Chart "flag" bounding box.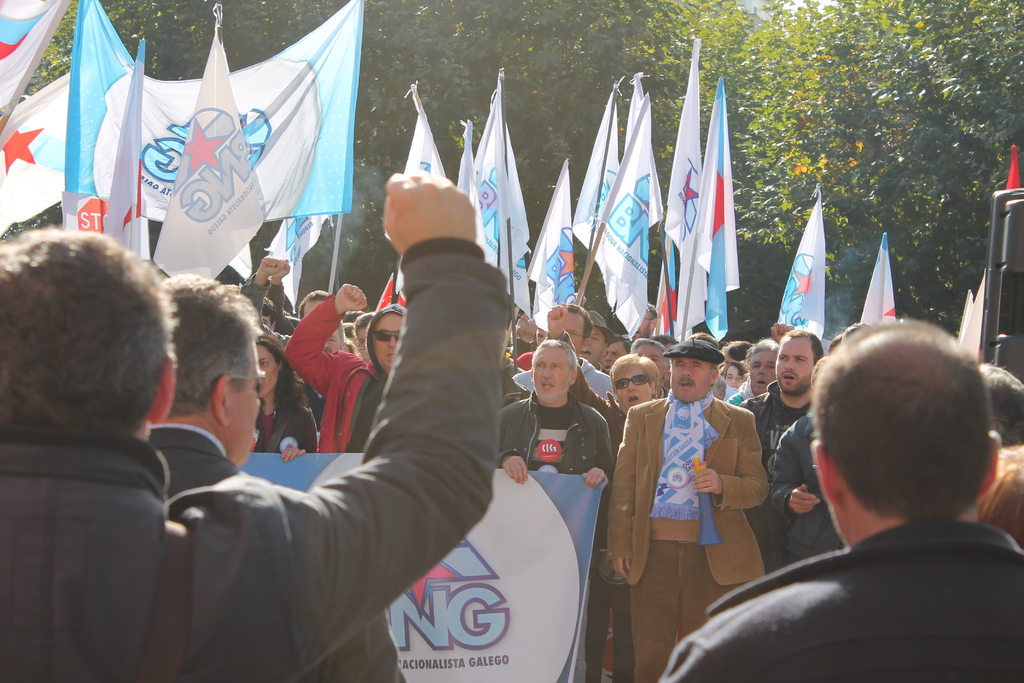
Charted: [x1=470, y1=84, x2=512, y2=272].
